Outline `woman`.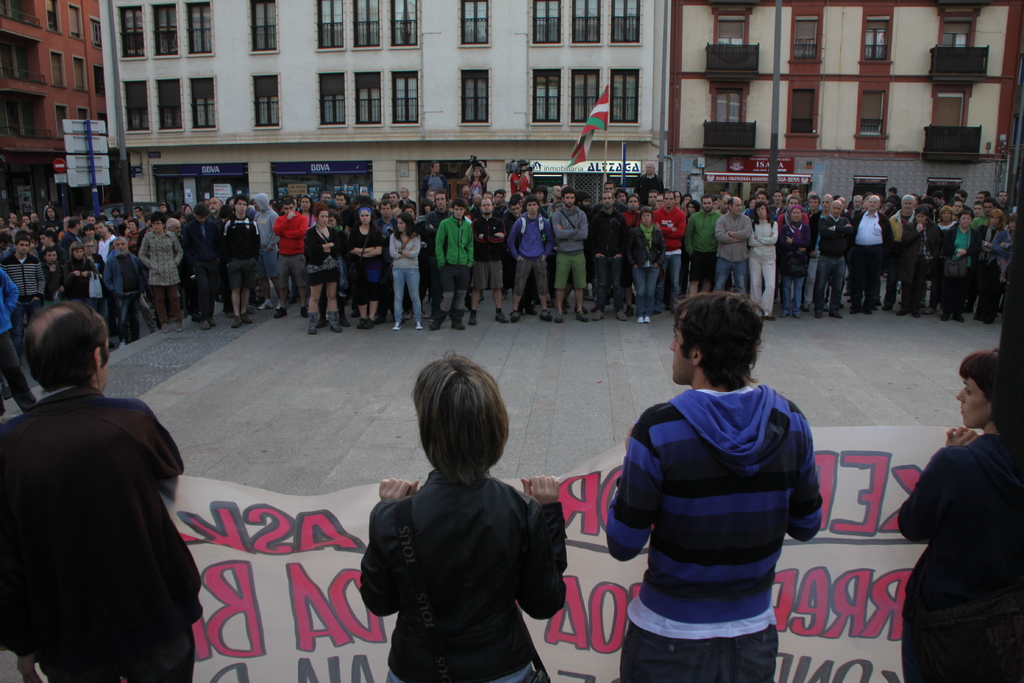
Outline: 388, 214, 426, 331.
